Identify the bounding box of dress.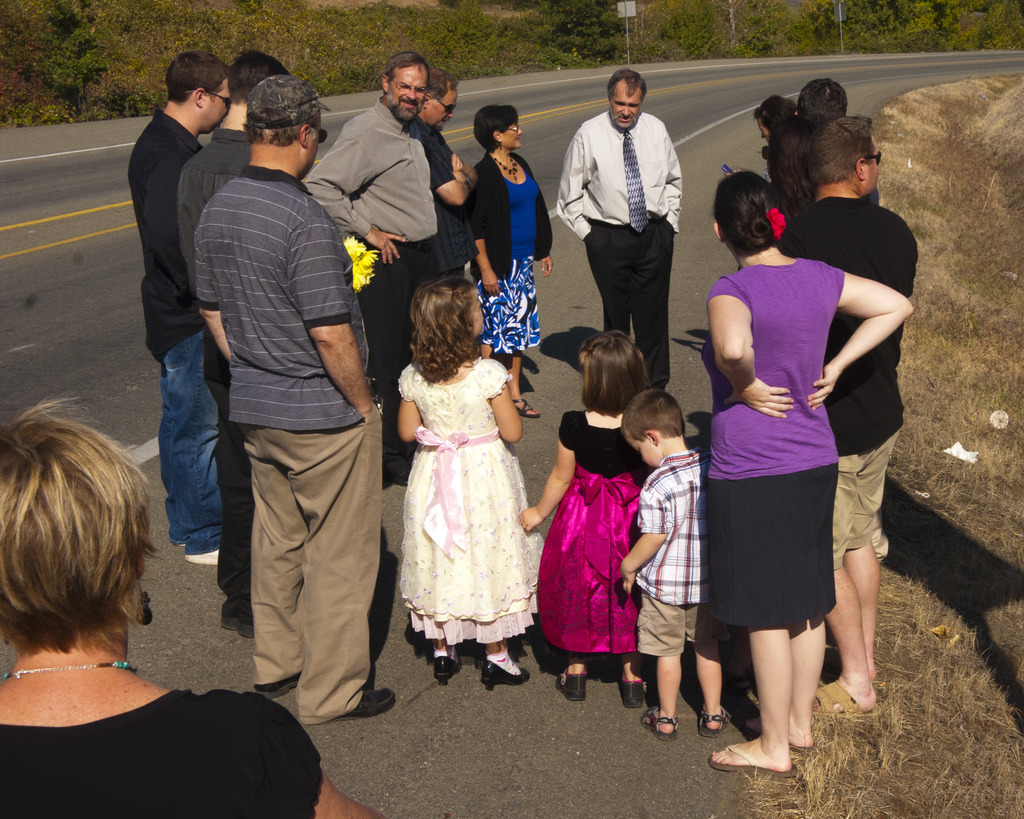
540 405 641 649.
